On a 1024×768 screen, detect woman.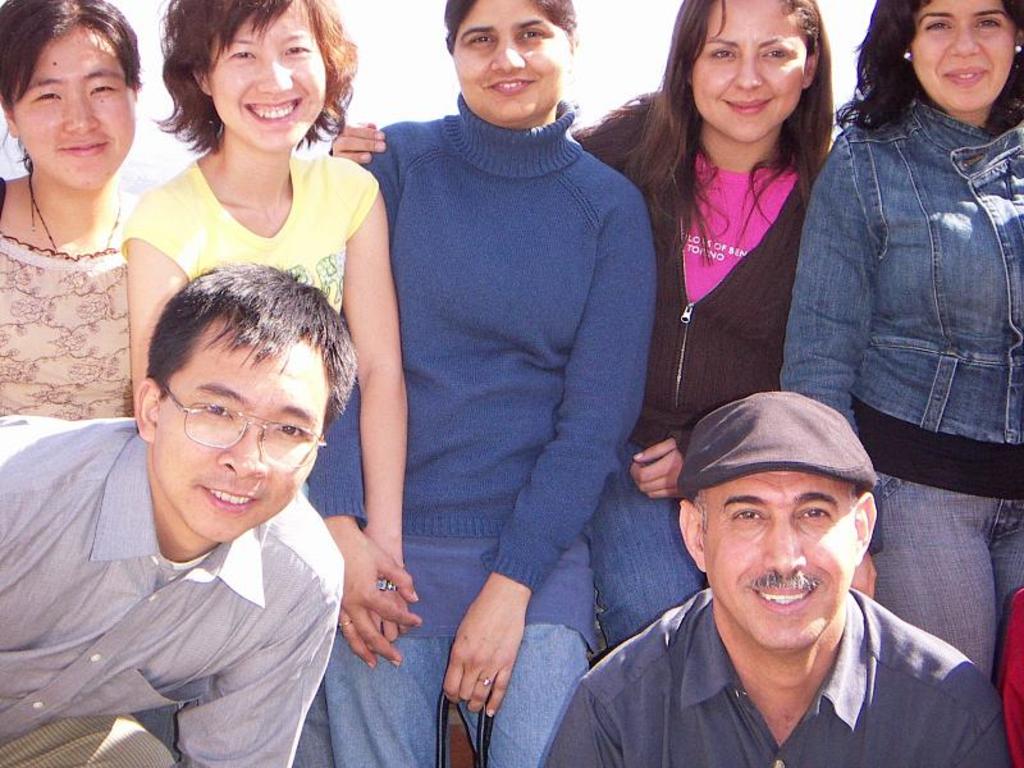
crop(109, 0, 408, 657).
